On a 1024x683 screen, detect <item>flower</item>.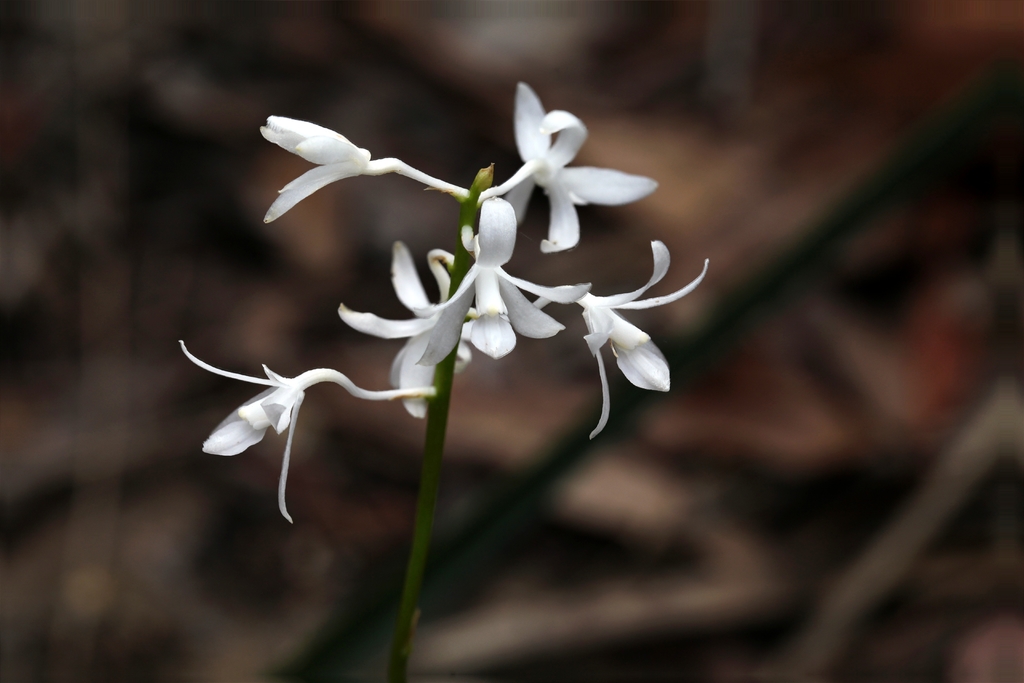
(x1=266, y1=114, x2=393, y2=228).
